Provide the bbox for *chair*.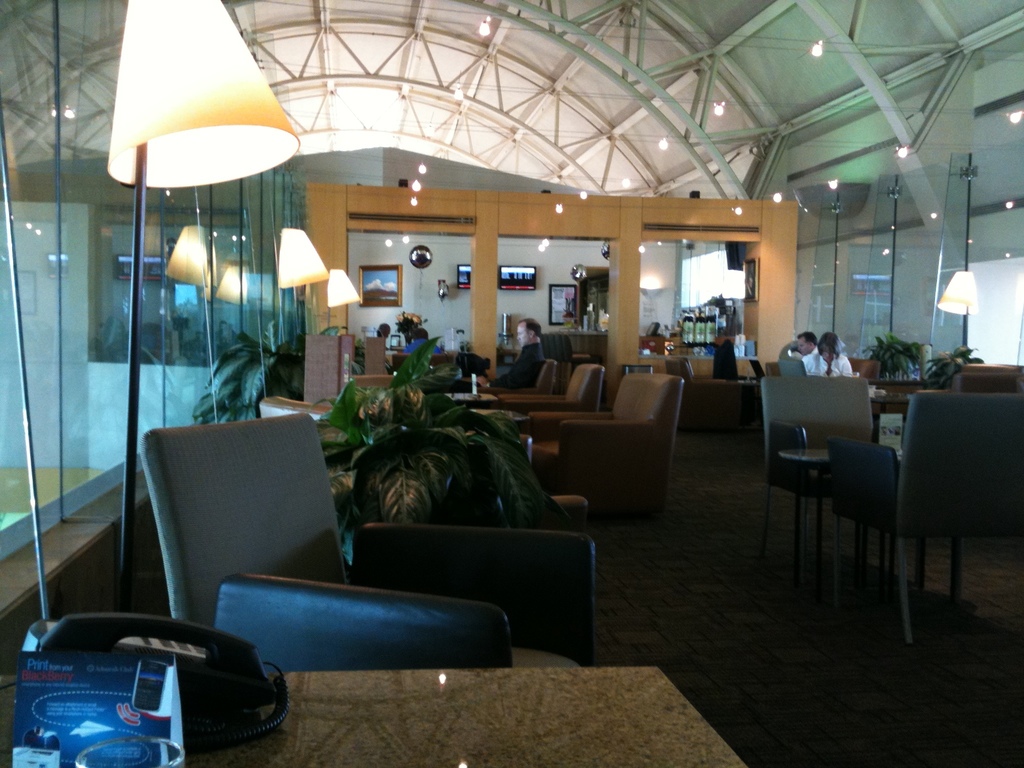
BBox(135, 412, 348, 636).
